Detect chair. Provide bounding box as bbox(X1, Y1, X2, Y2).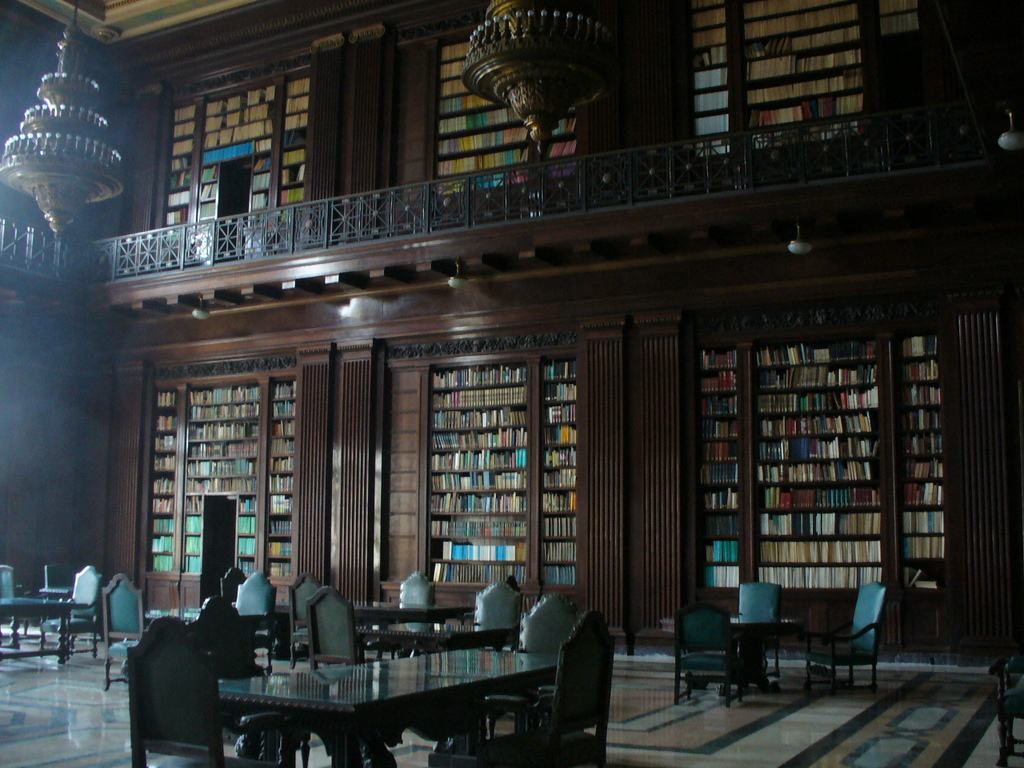
bbox(470, 610, 611, 767).
